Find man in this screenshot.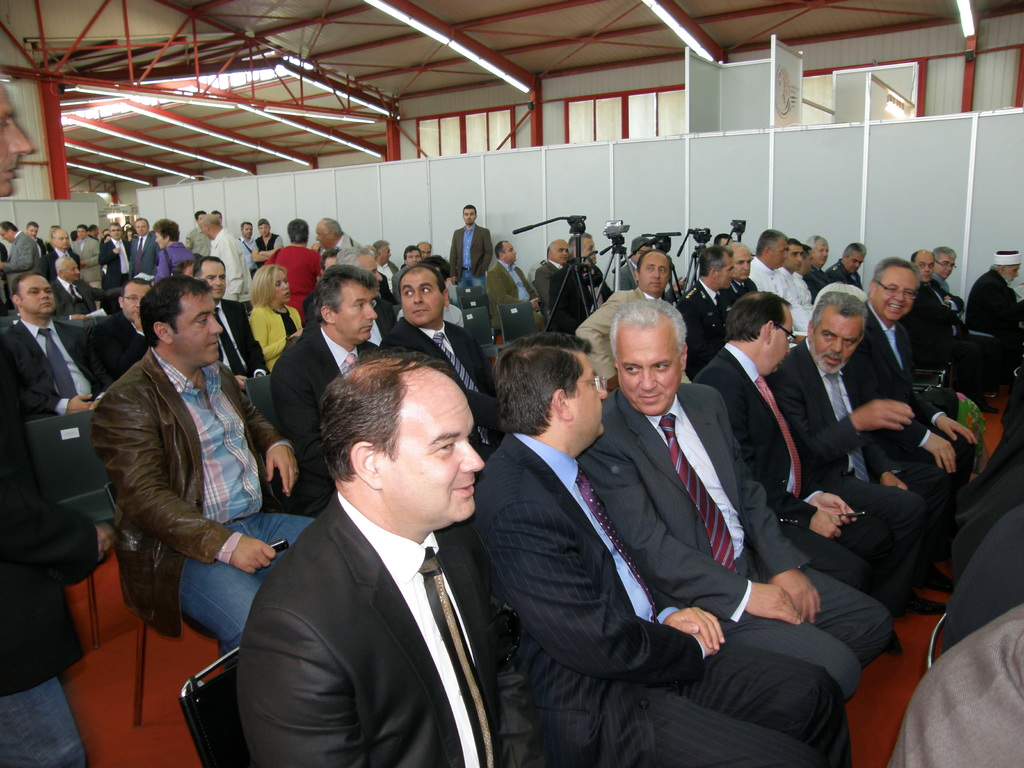
The bounding box for man is <bbox>863, 257, 979, 495</bbox>.
